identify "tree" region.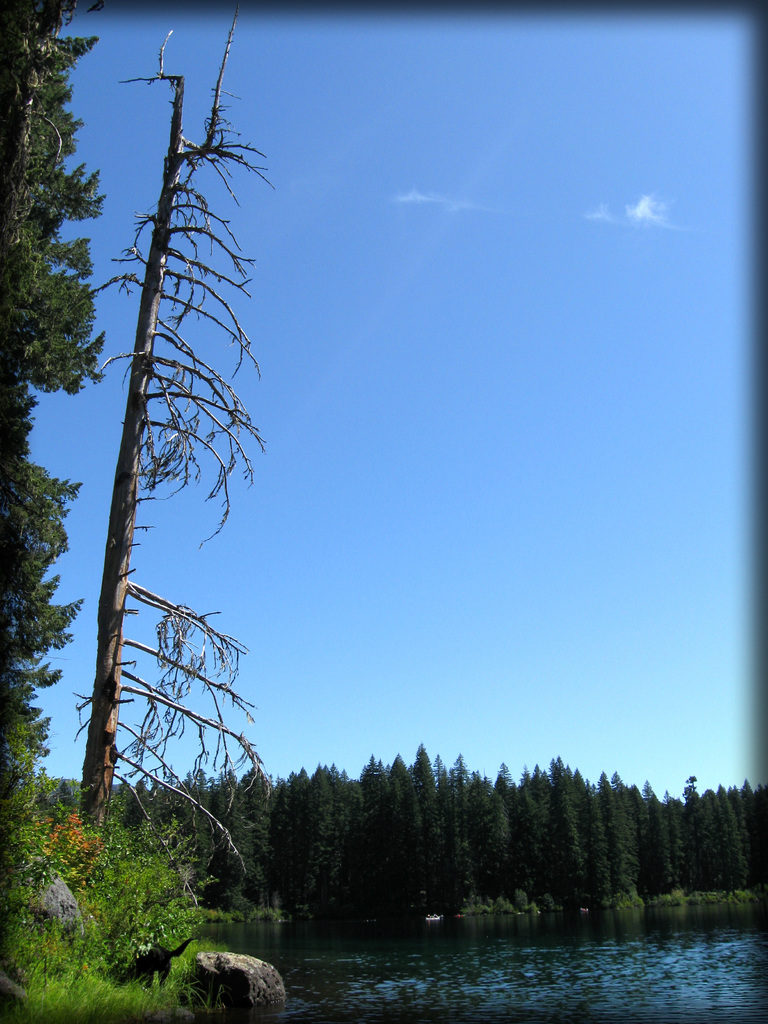
Region: <box>47,24,276,939</box>.
